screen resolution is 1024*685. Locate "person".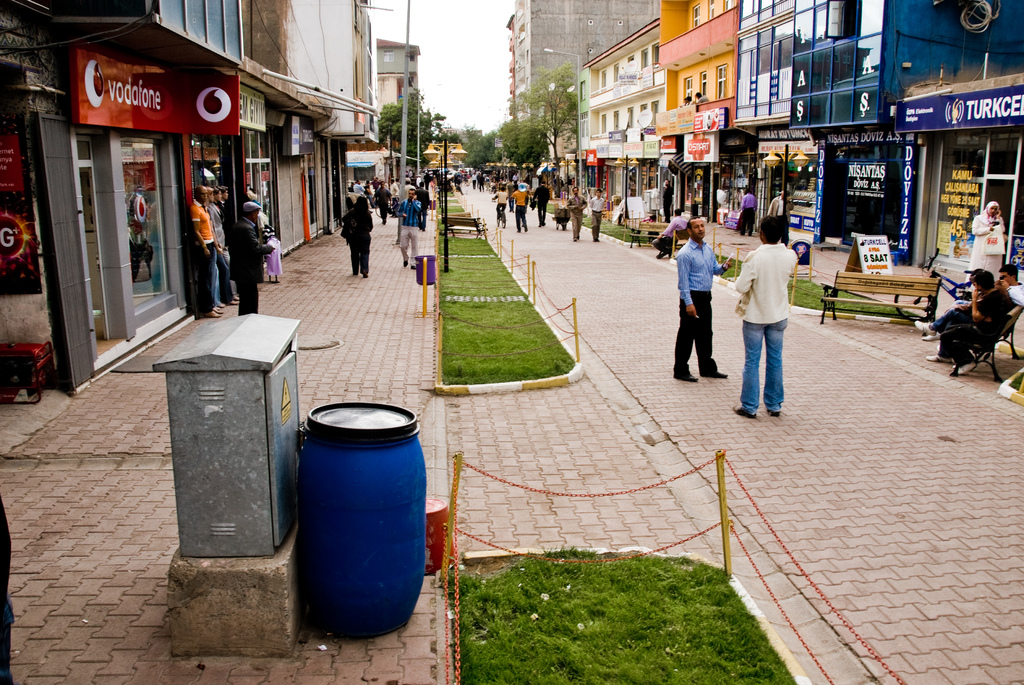
949,270,1003,308.
